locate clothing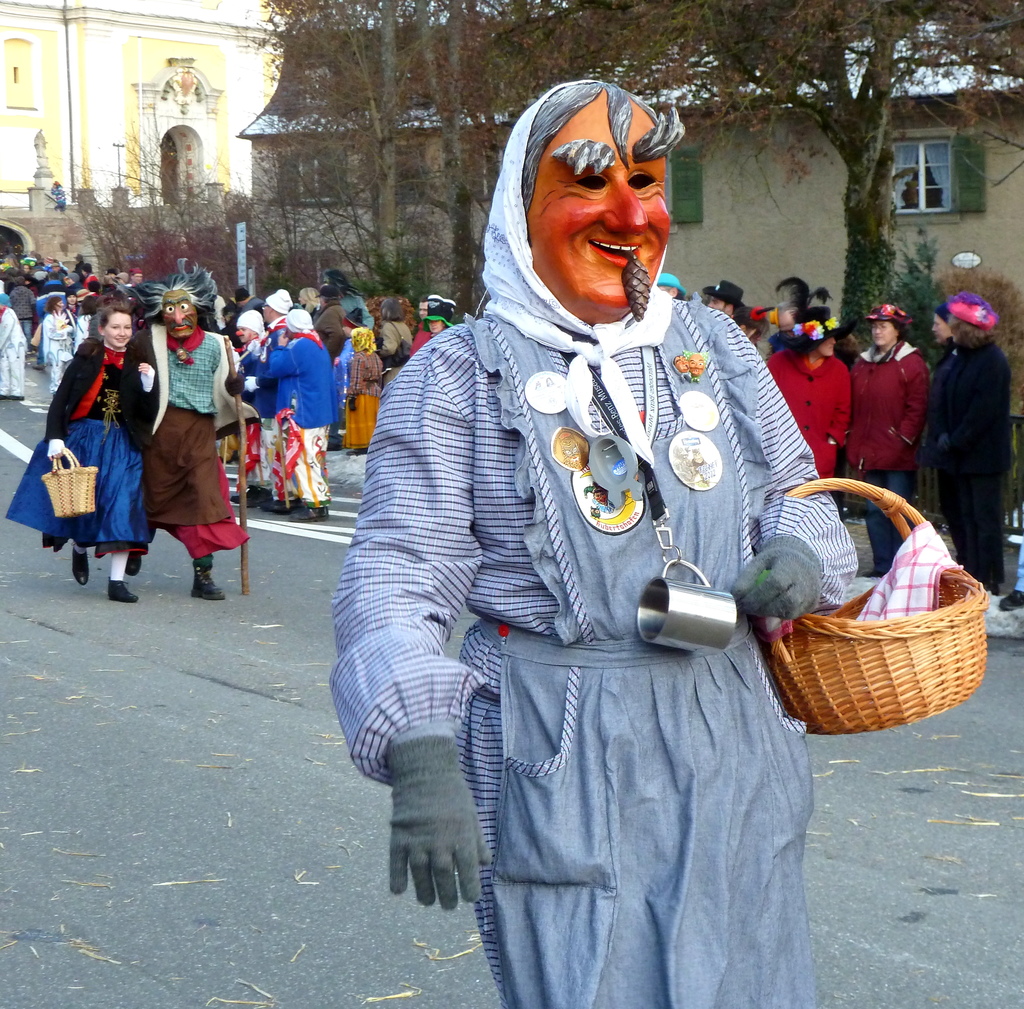
758, 332, 868, 472
